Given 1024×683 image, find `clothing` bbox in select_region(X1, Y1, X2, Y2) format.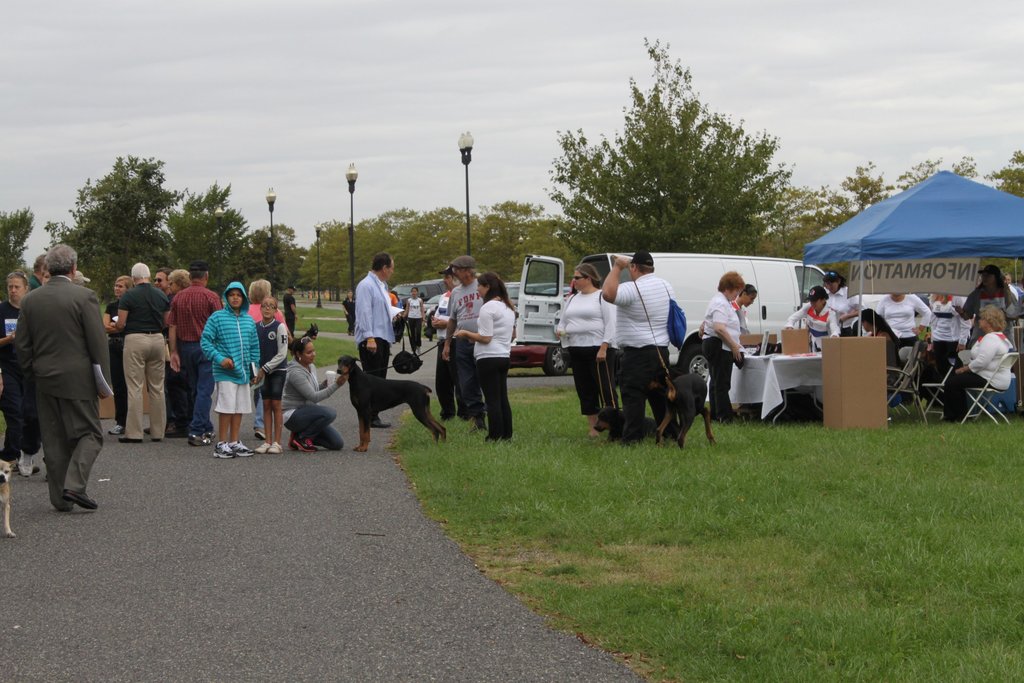
select_region(829, 283, 865, 336).
